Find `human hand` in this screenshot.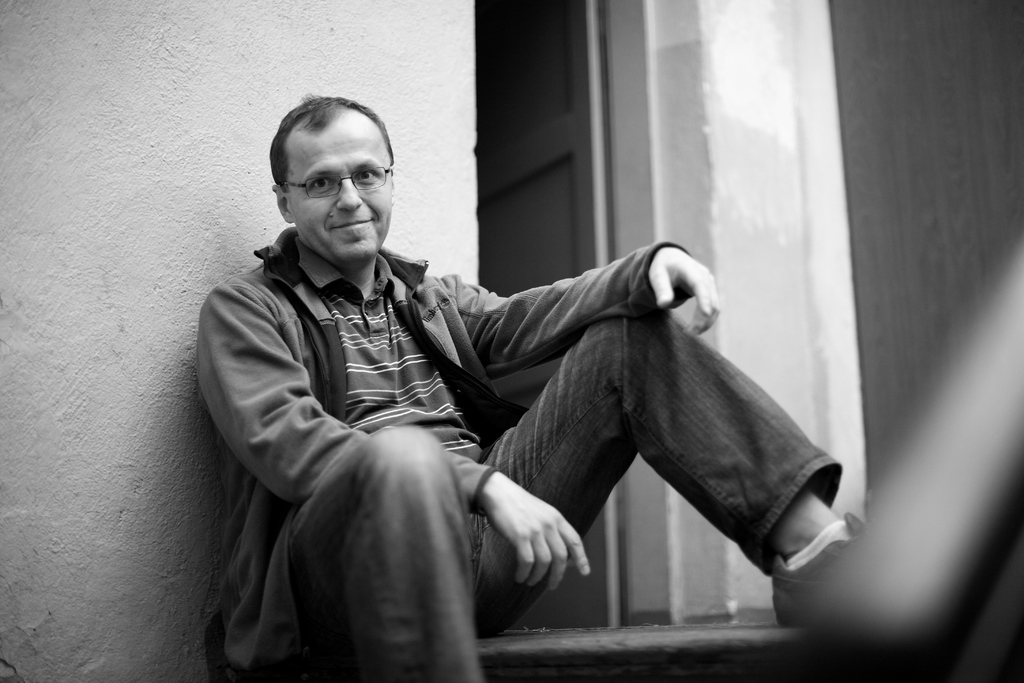
The bounding box for `human hand` is box=[495, 497, 588, 600].
